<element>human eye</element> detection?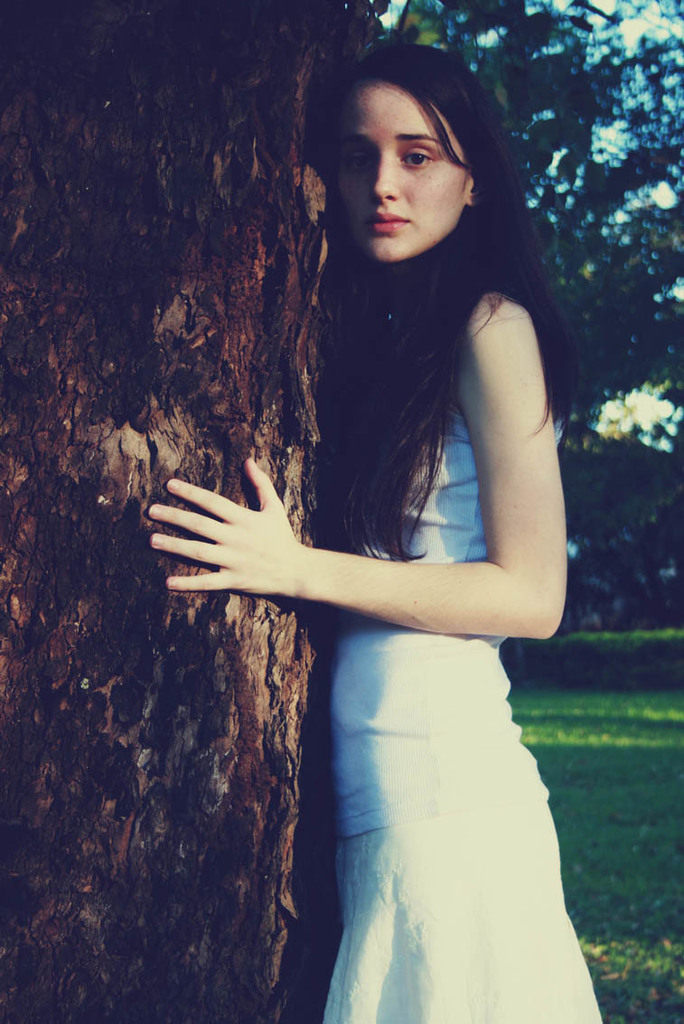
BBox(345, 147, 380, 172)
